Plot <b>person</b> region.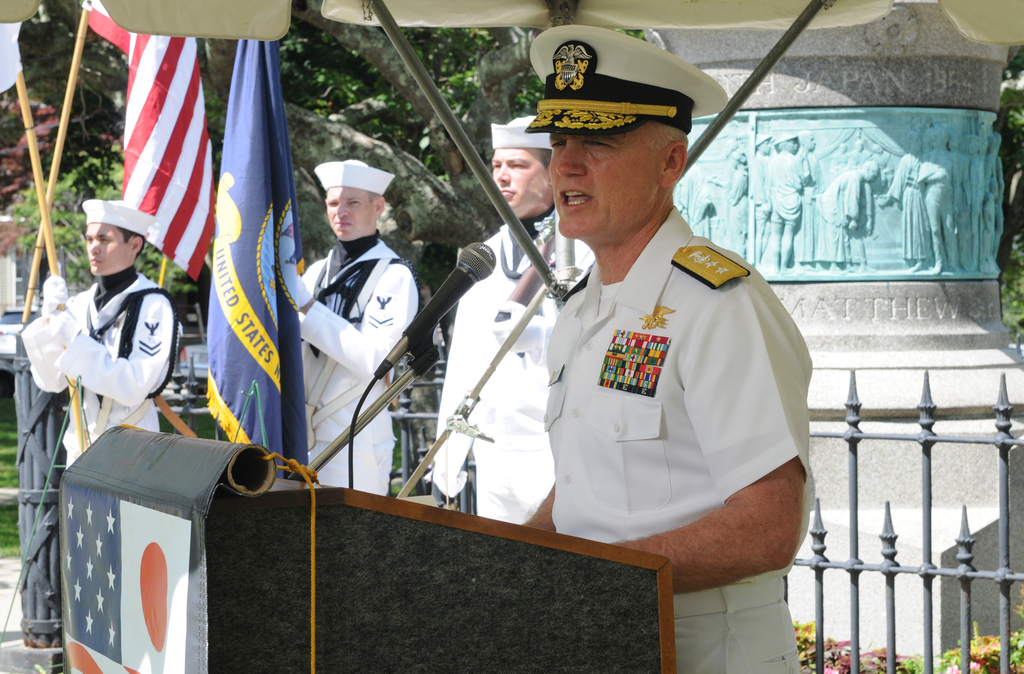
Plotted at (x1=38, y1=184, x2=172, y2=534).
